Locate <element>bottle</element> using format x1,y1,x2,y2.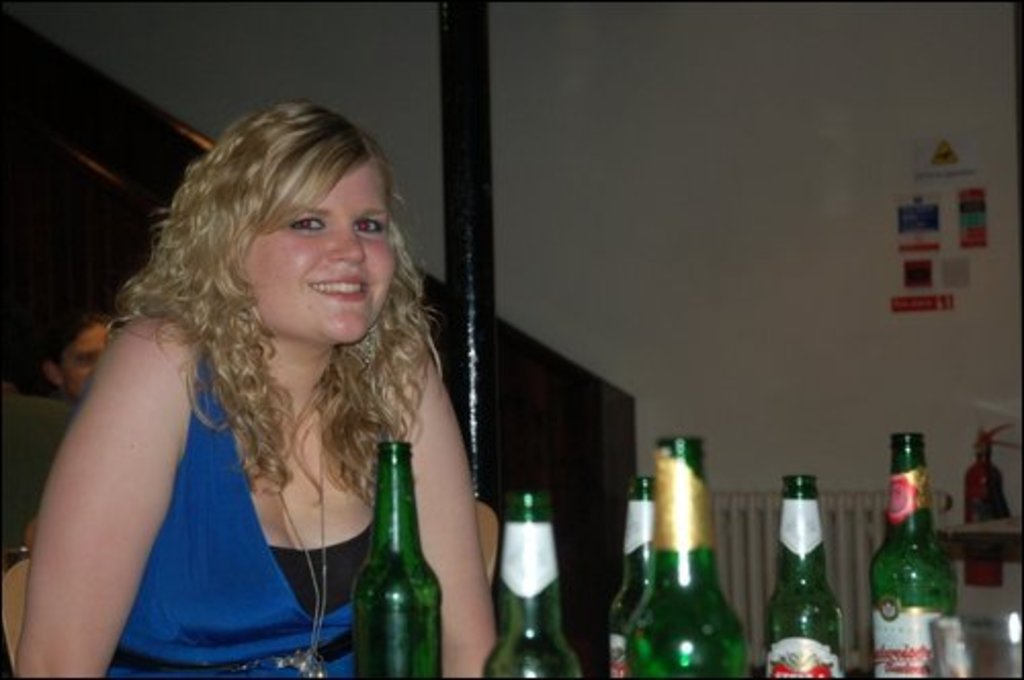
621,436,750,678.
